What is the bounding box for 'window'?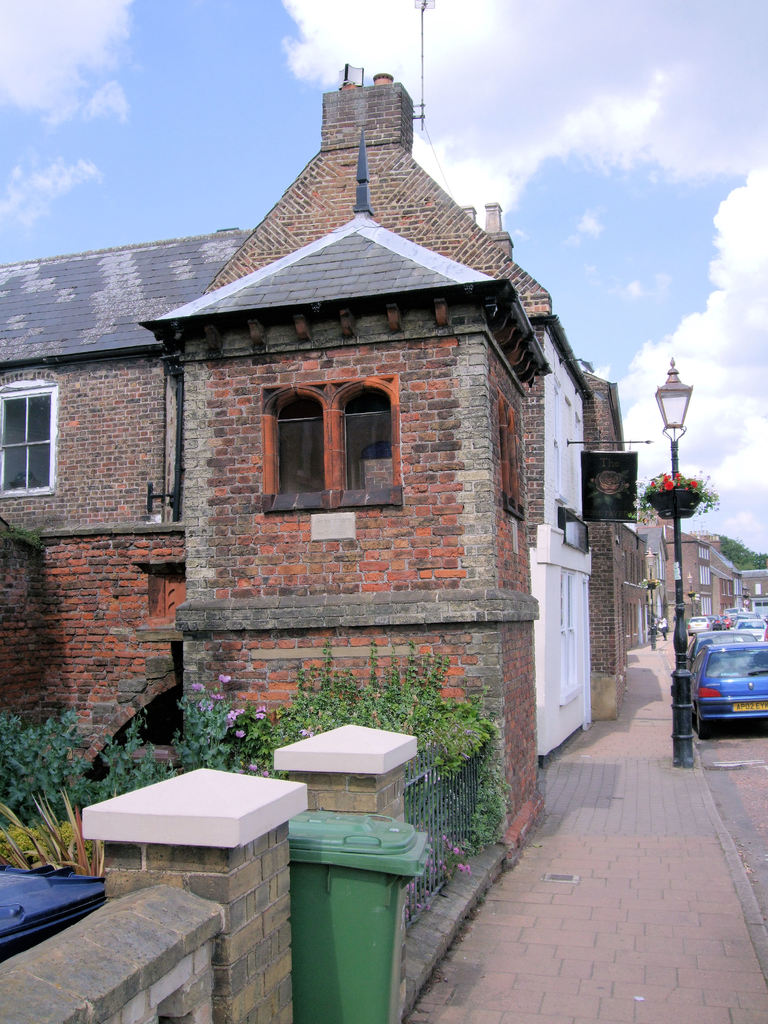
bbox=[570, 579, 577, 628].
